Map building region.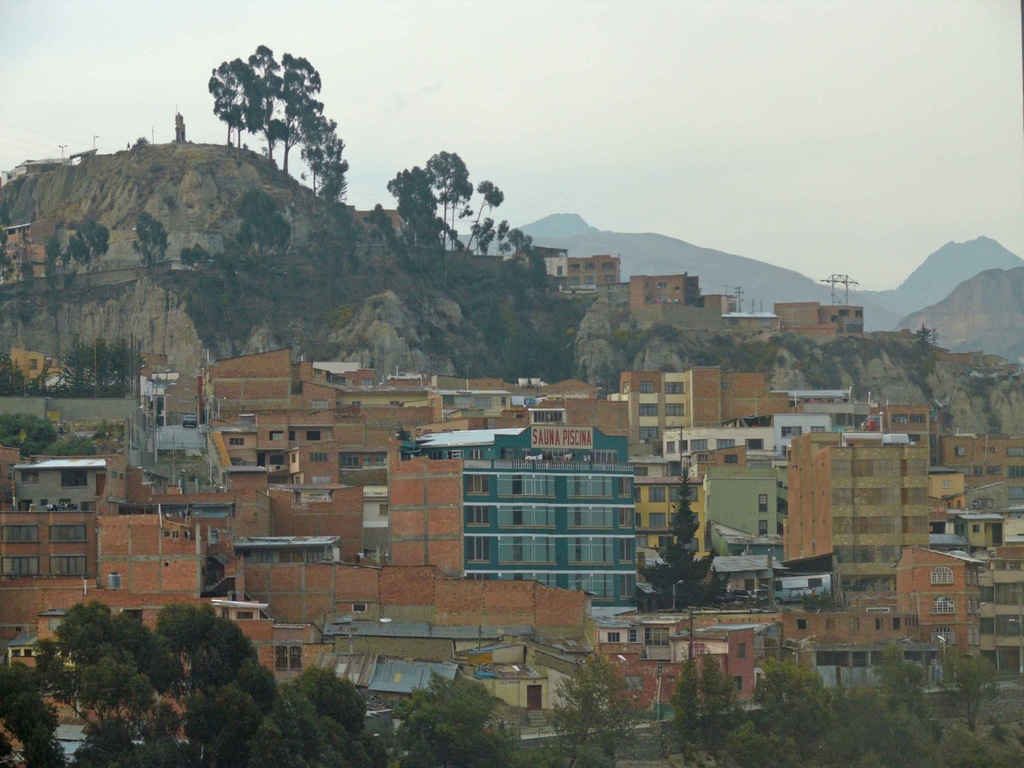
Mapped to x1=730, y1=308, x2=786, y2=348.
